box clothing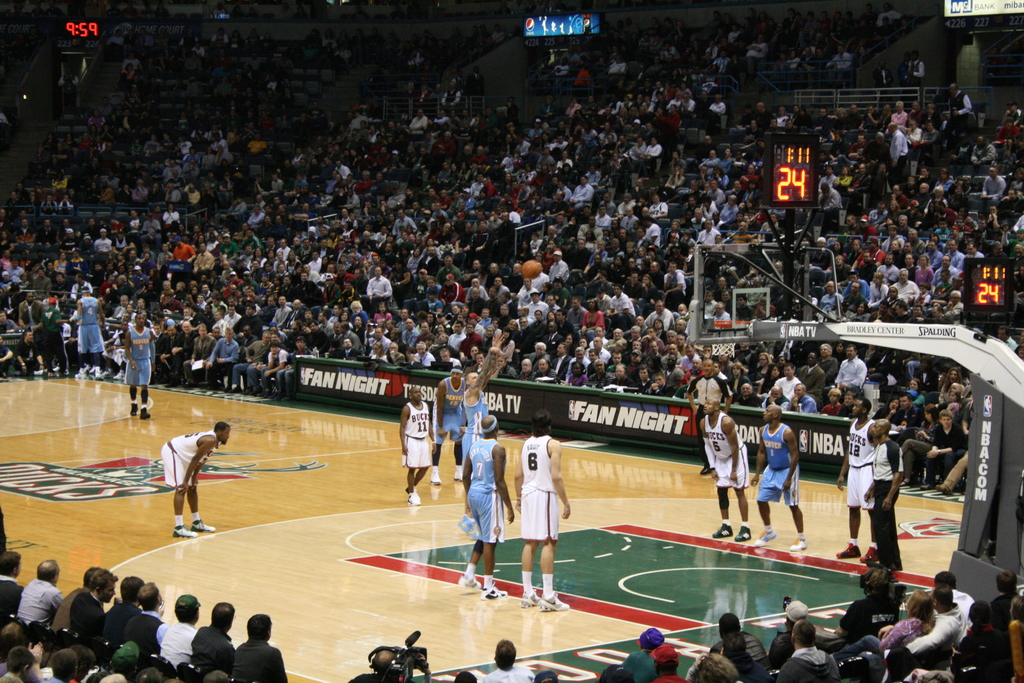
x1=162 y1=623 x2=202 y2=670
